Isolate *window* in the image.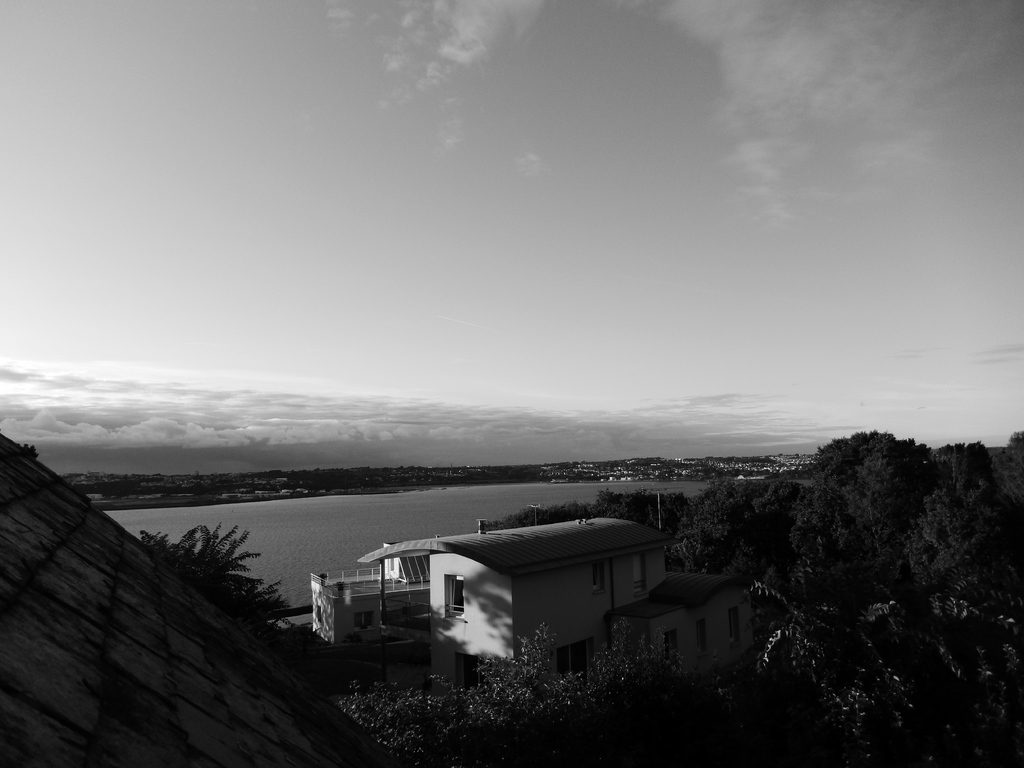
Isolated region: <region>692, 625, 708, 658</region>.
